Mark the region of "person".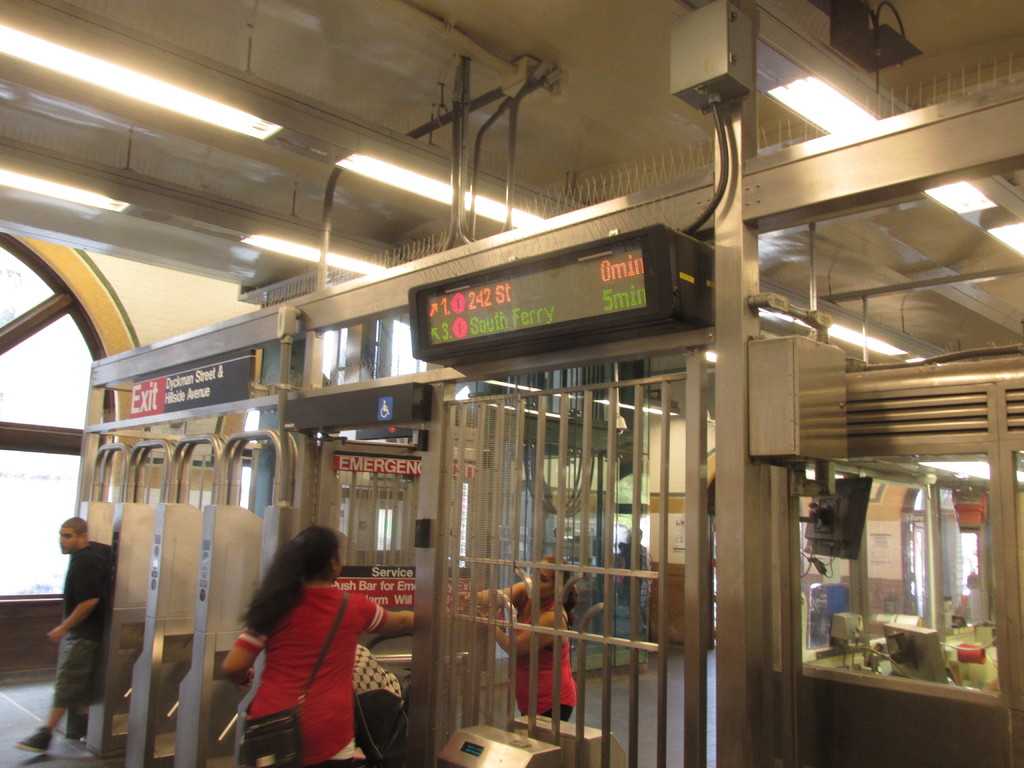
Region: <box>614,540,628,615</box>.
